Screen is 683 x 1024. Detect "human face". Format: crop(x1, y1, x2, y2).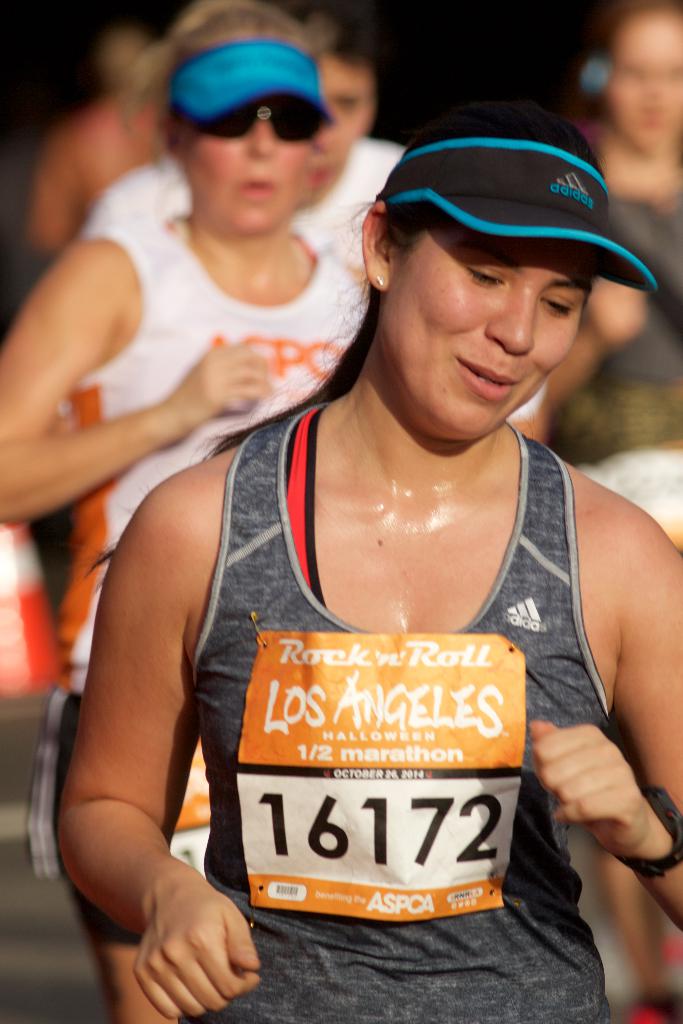
crop(312, 54, 373, 185).
